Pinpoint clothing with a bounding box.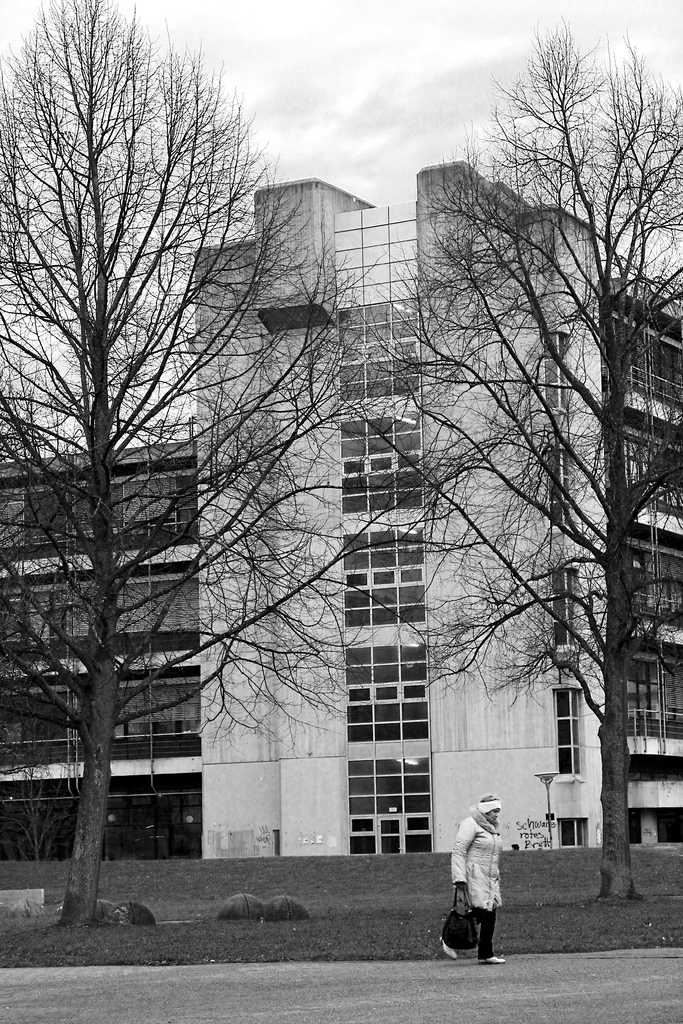
box=[450, 811, 523, 960].
